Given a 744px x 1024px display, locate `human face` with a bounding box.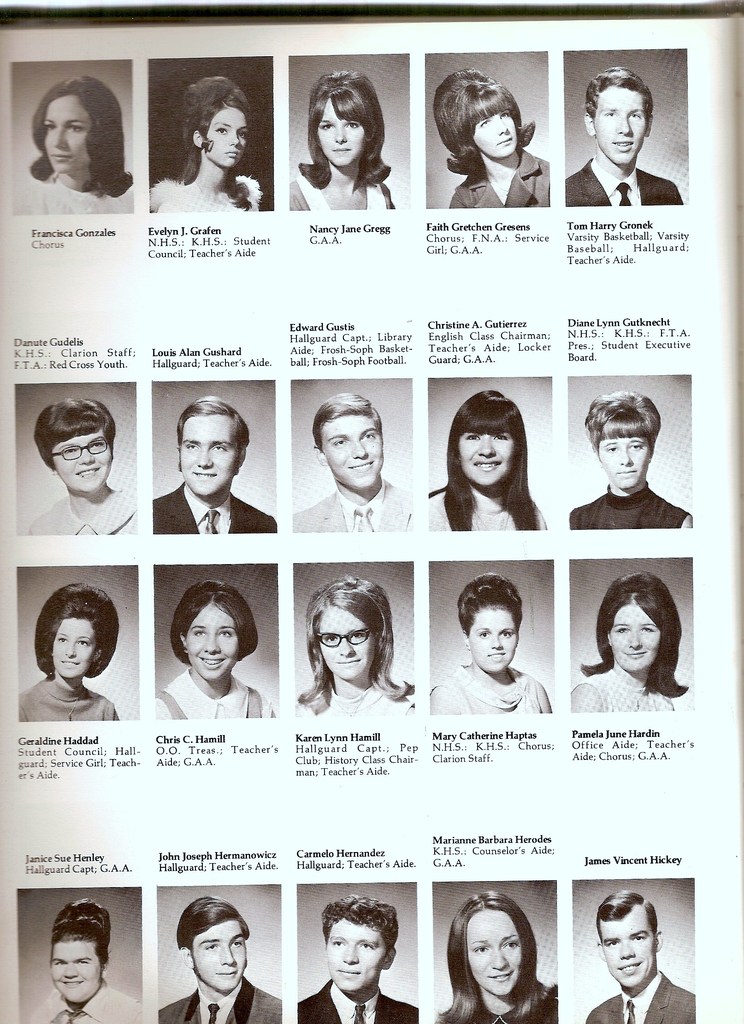
Located: select_region(44, 95, 90, 168).
